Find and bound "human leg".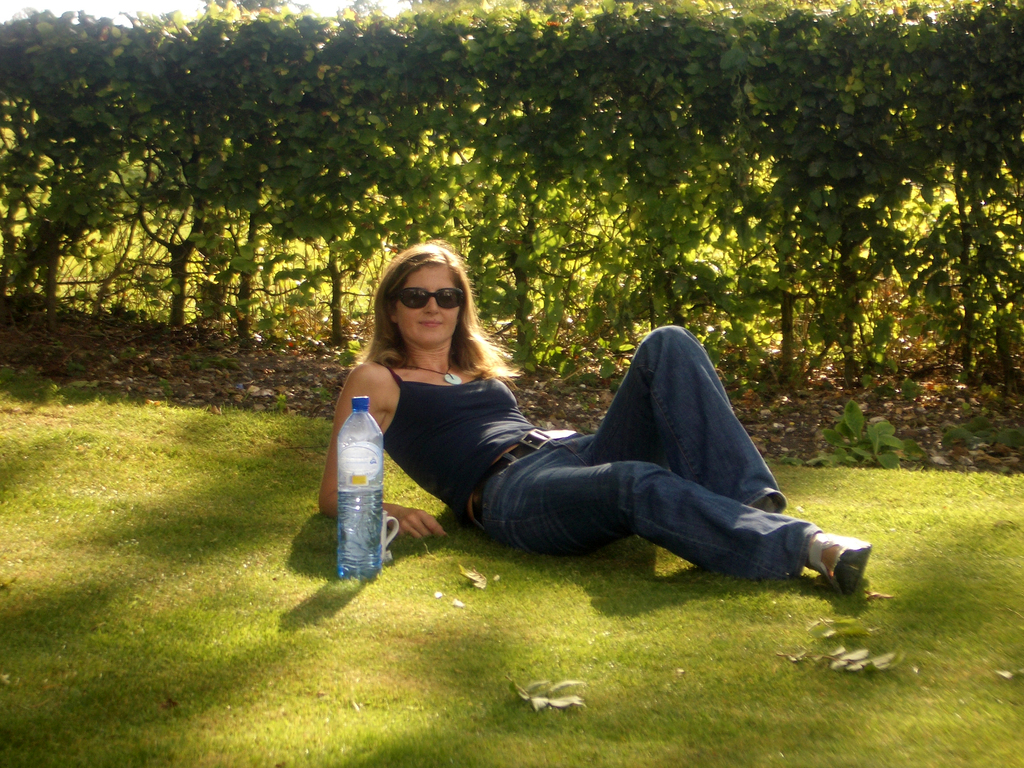
Bound: bbox=[559, 326, 784, 509].
